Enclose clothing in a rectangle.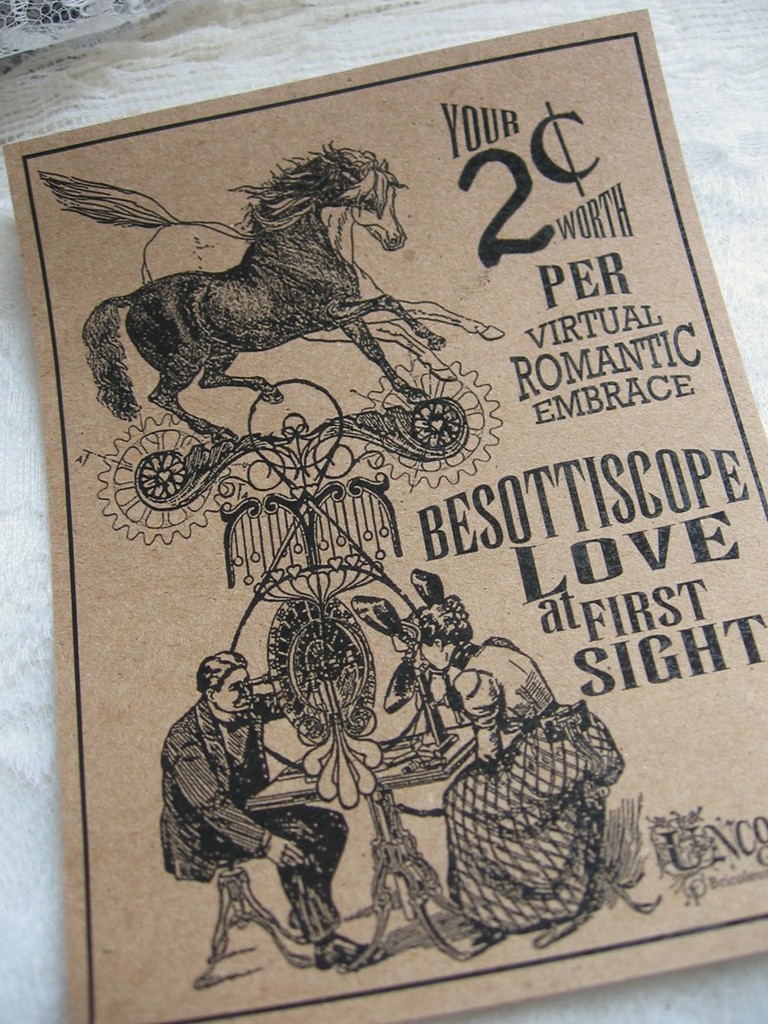
x1=157, y1=633, x2=353, y2=951.
